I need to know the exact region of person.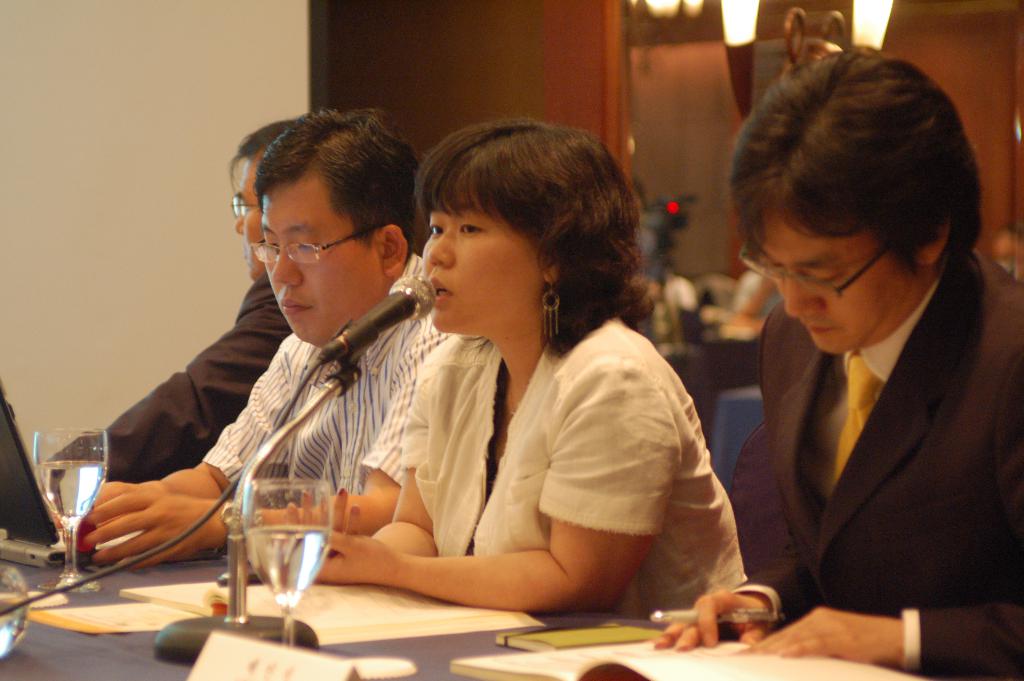
Region: BBox(53, 124, 294, 485).
